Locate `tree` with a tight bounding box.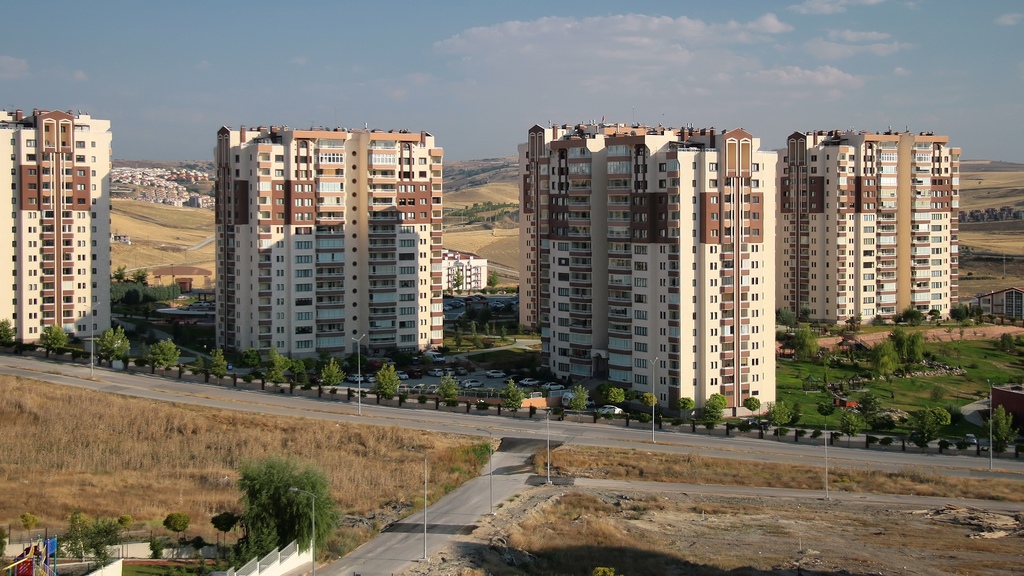
bbox(890, 305, 922, 325).
